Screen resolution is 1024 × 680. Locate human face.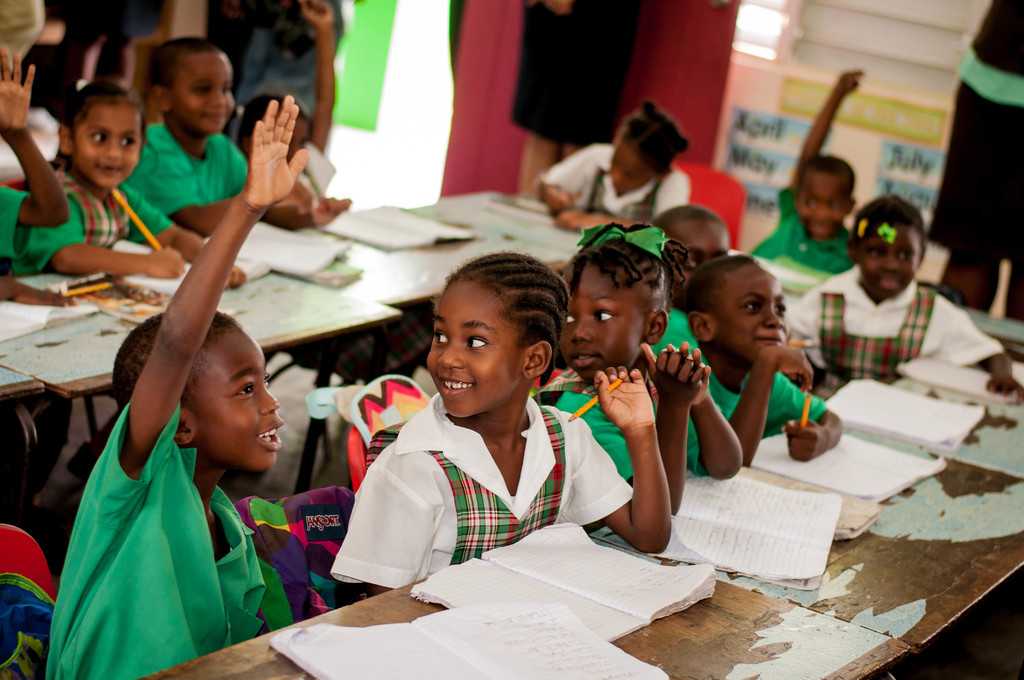
609/147/655/194.
